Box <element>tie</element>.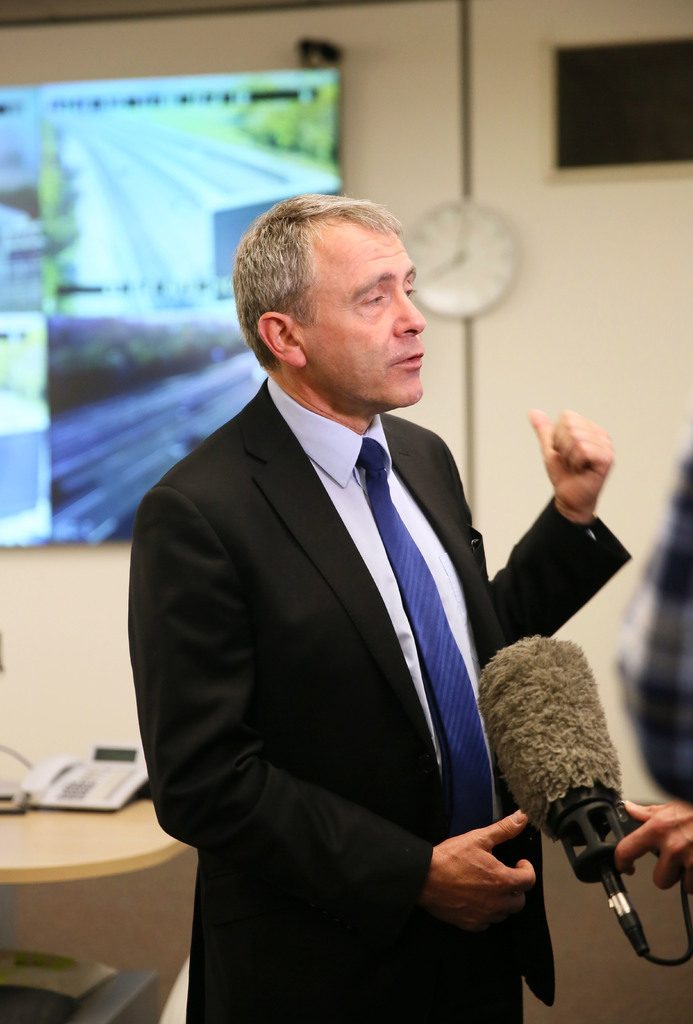
[x1=354, y1=433, x2=497, y2=832].
